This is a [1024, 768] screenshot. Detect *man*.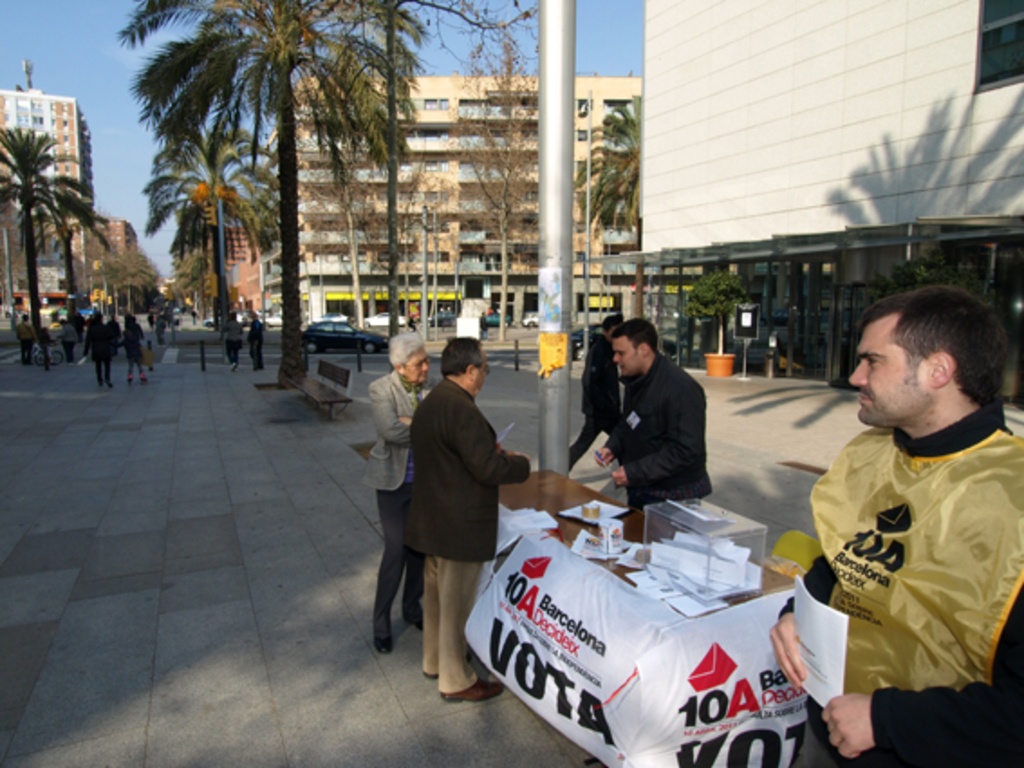
bbox(596, 314, 713, 511).
